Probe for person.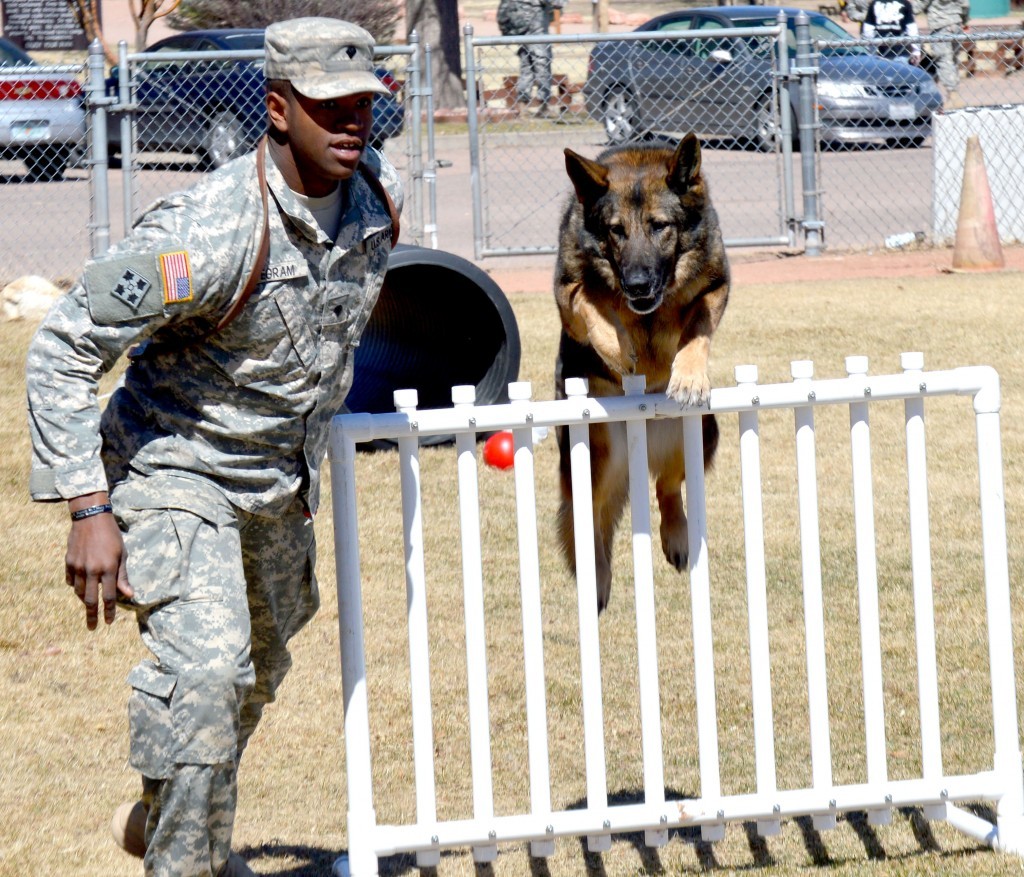
Probe result: locate(17, 14, 368, 876).
